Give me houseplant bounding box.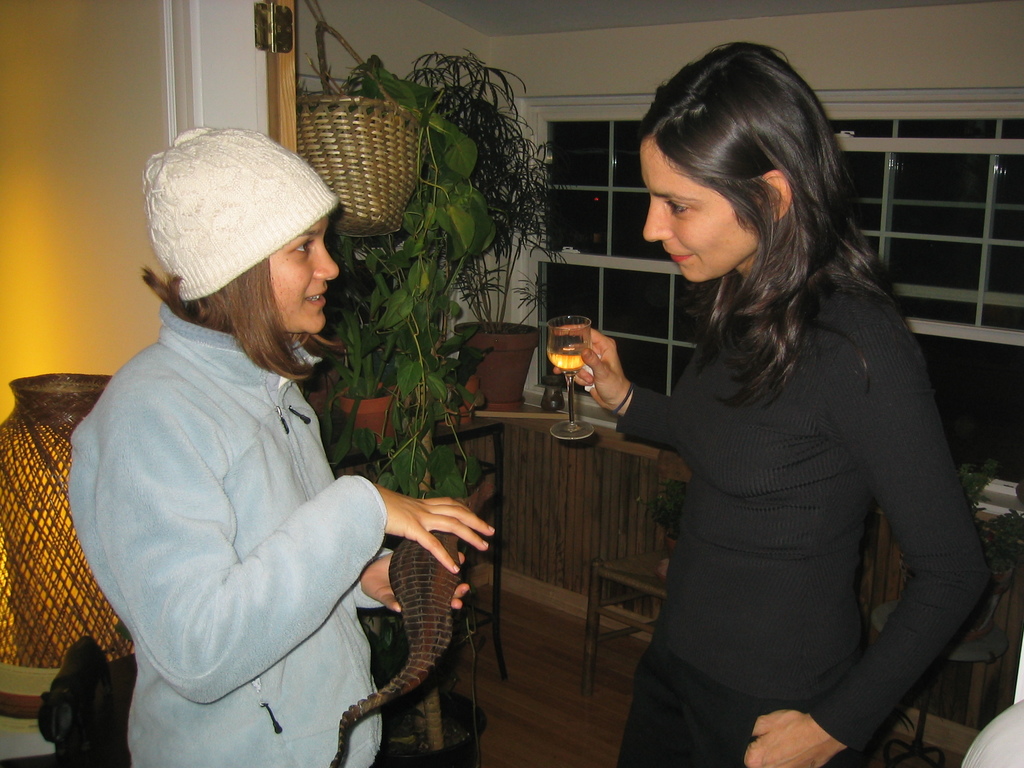
[403,44,583,403].
